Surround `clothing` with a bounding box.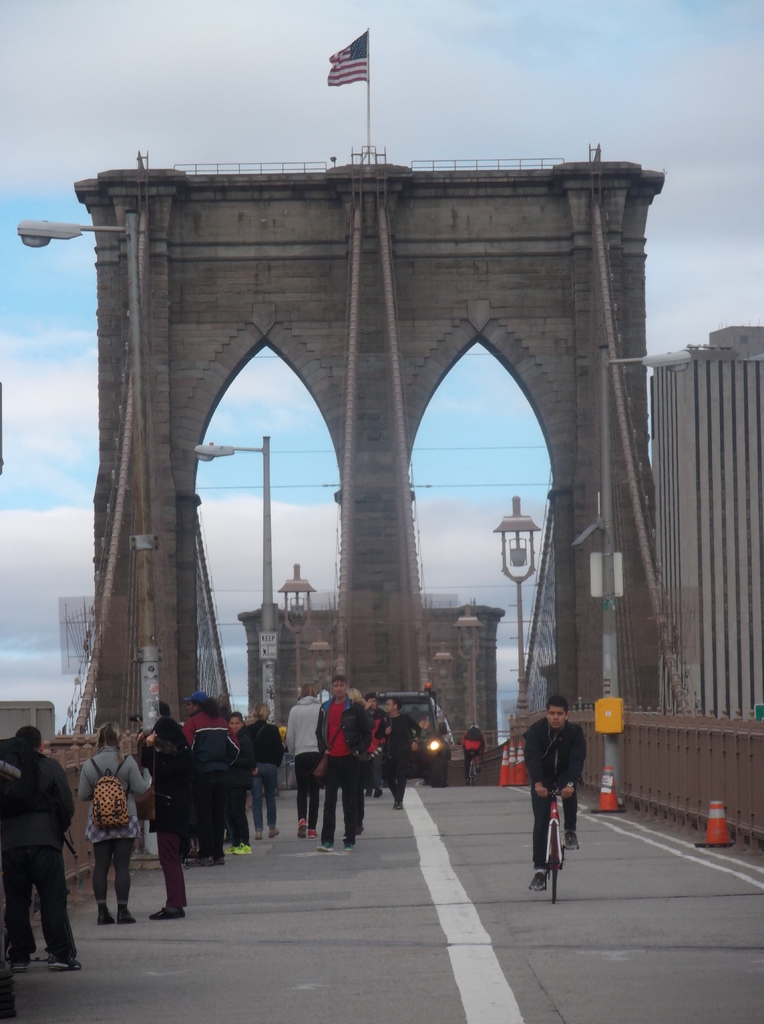
17 753 75 964.
